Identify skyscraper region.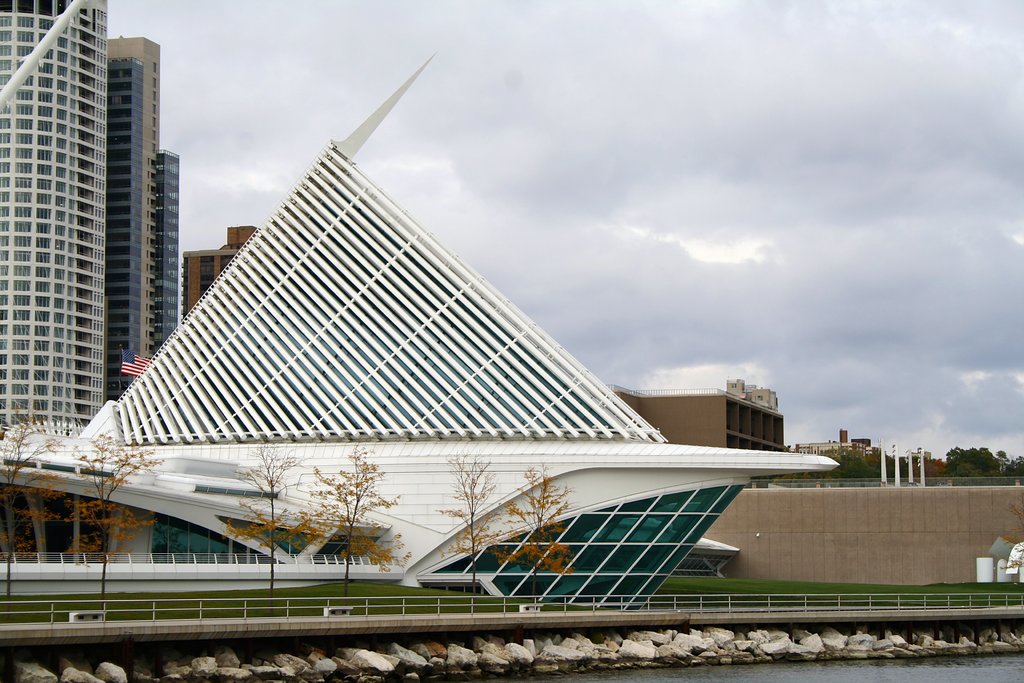
Region: box(97, 25, 174, 399).
